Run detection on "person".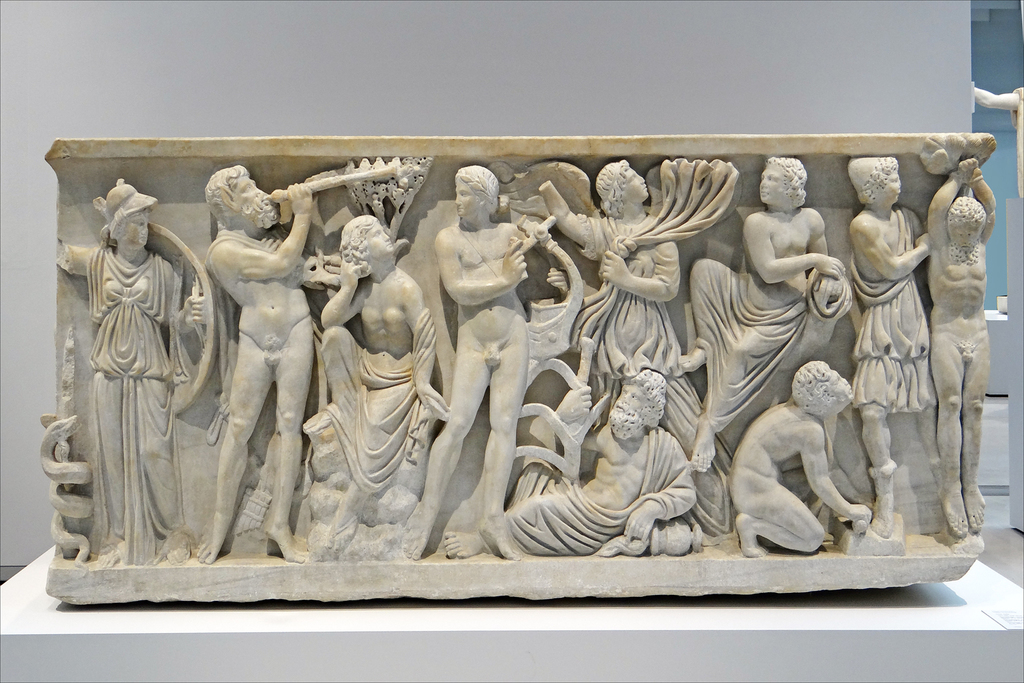
Result: 306,207,447,554.
